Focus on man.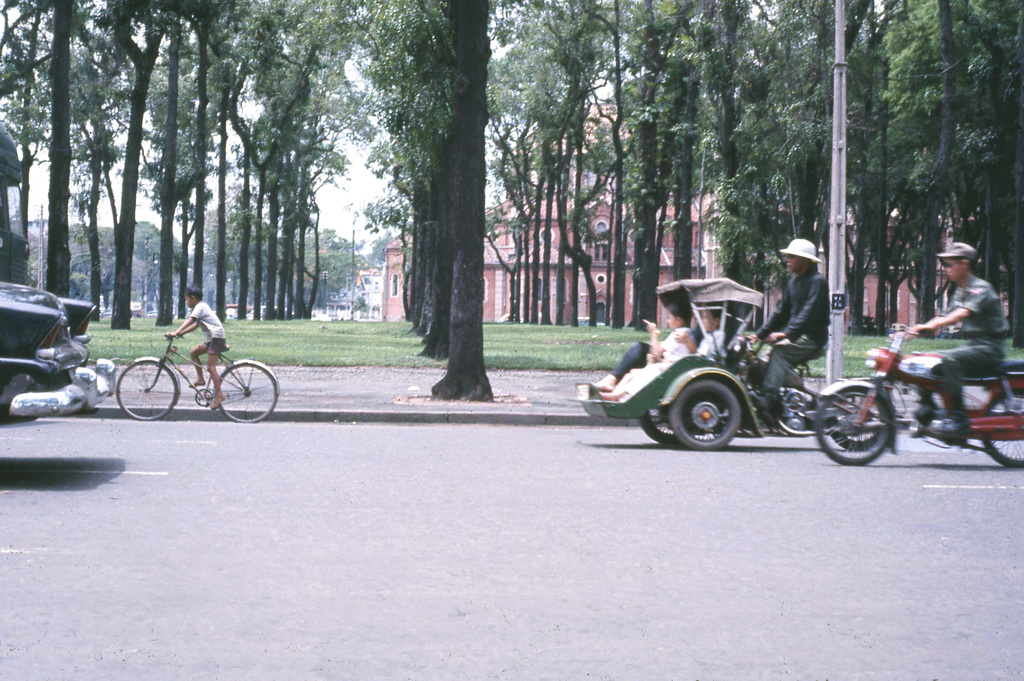
Focused at {"x1": 905, "y1": 240, "x2": 1005, "y2": 451}.
